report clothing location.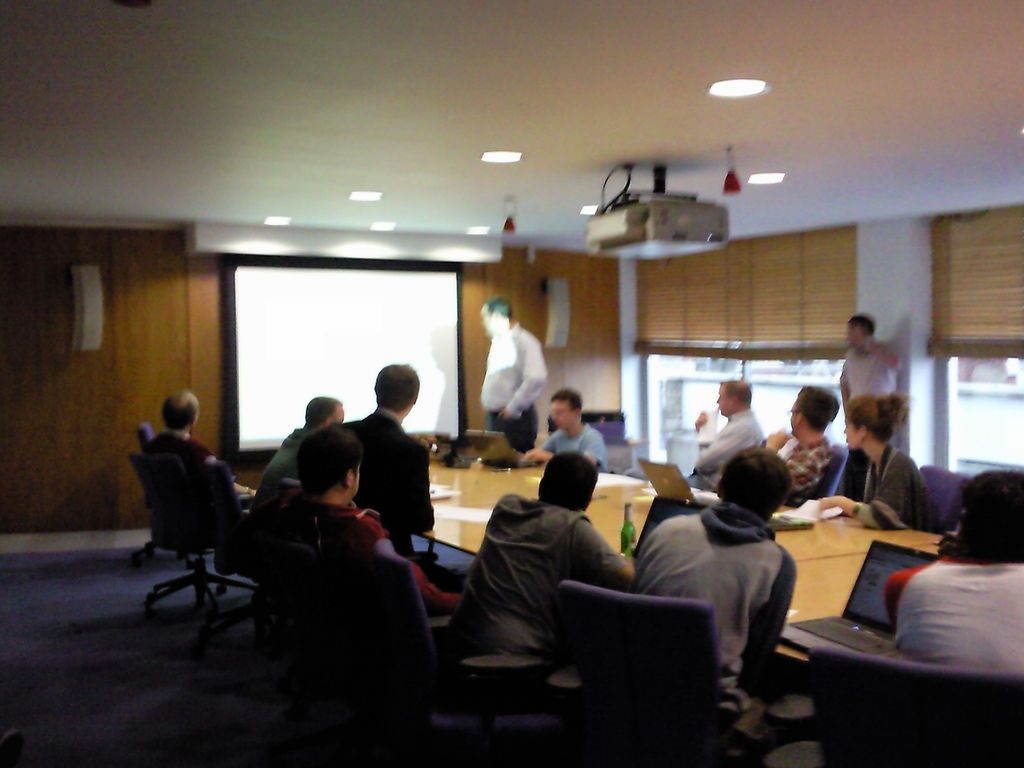
Report: rect(879, 543, 1023, 686).
